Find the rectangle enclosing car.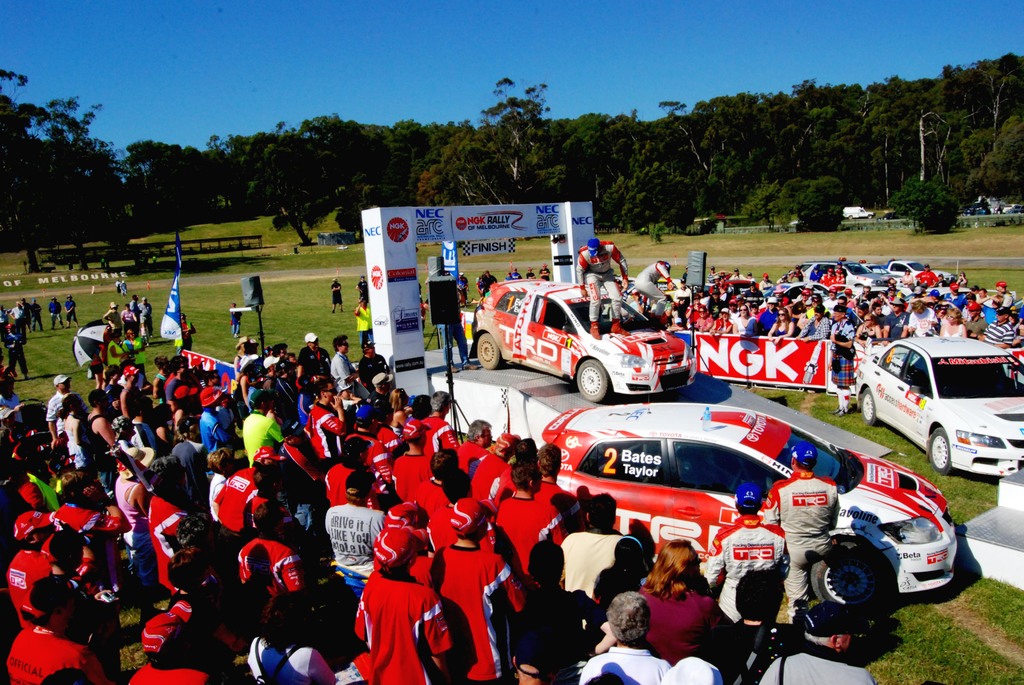
Rect(539, 397, 956, 610).
